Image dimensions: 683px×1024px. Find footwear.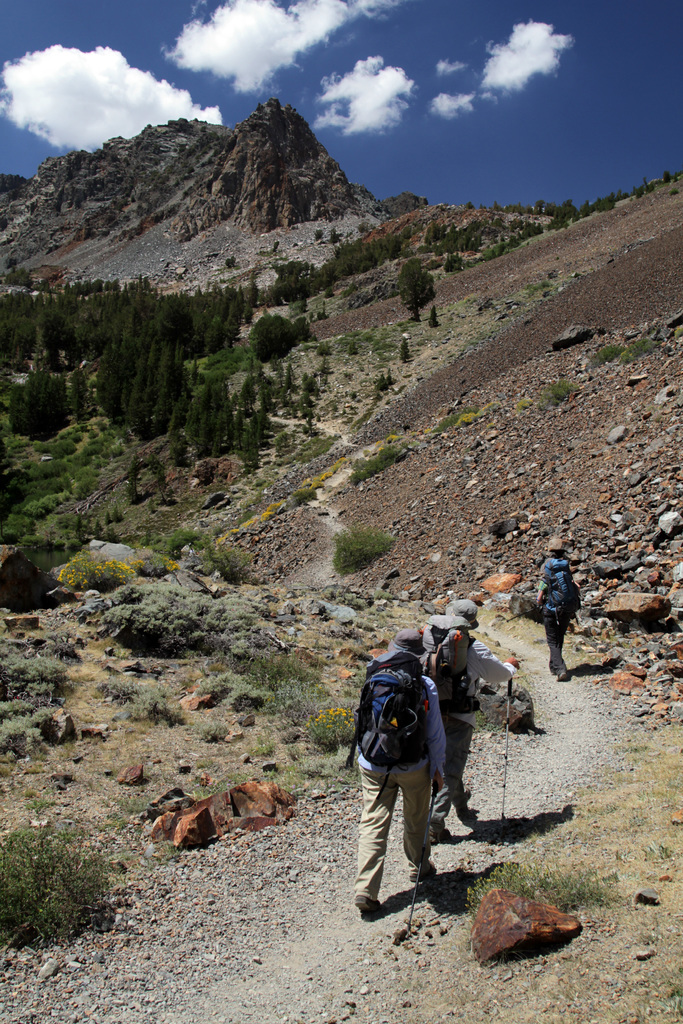
434:819:452:844.
